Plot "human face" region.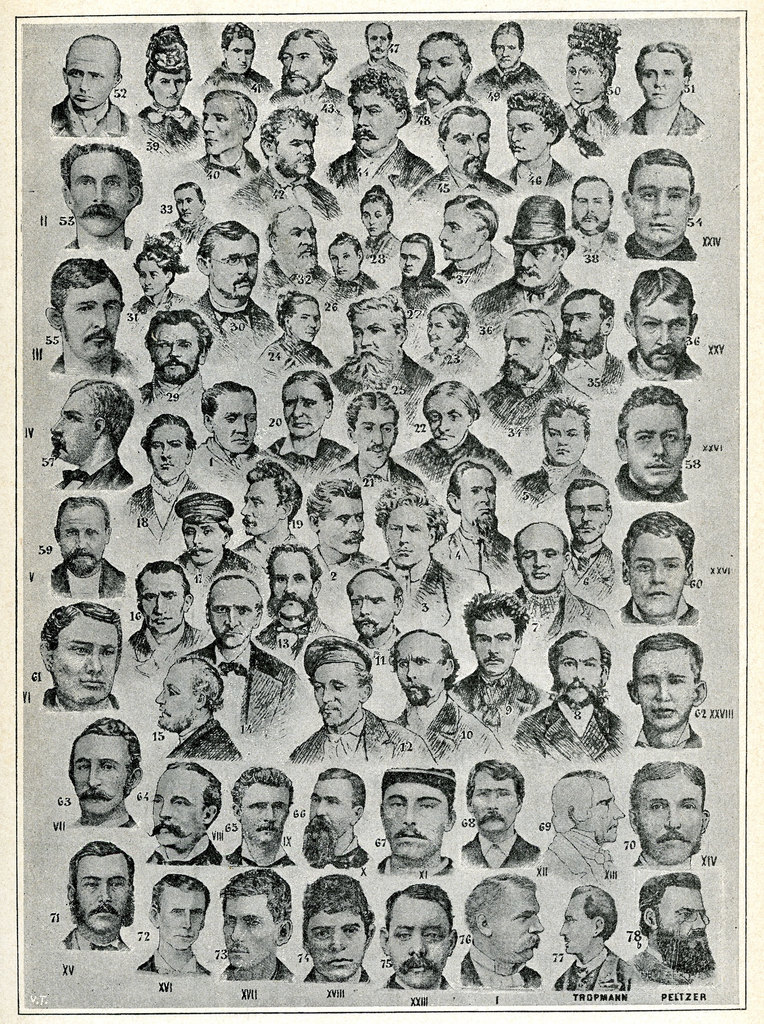
Plotted at <region>148, 424, 187, 479</region>.
